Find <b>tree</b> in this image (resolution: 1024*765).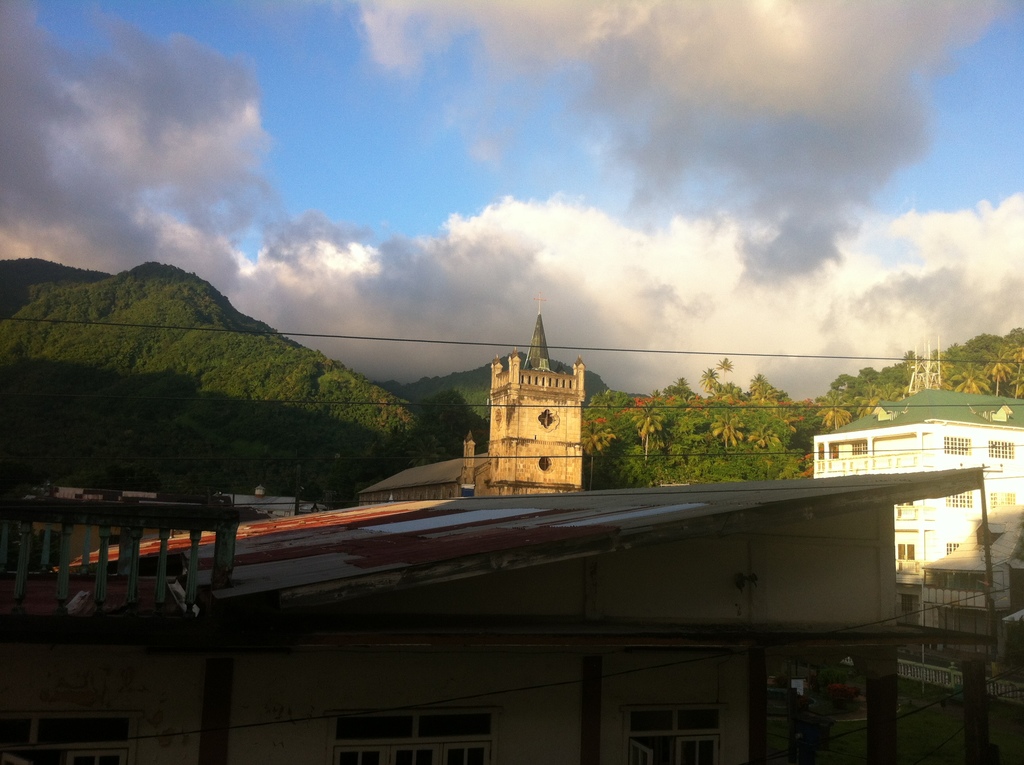
1011 346 1023 399.
